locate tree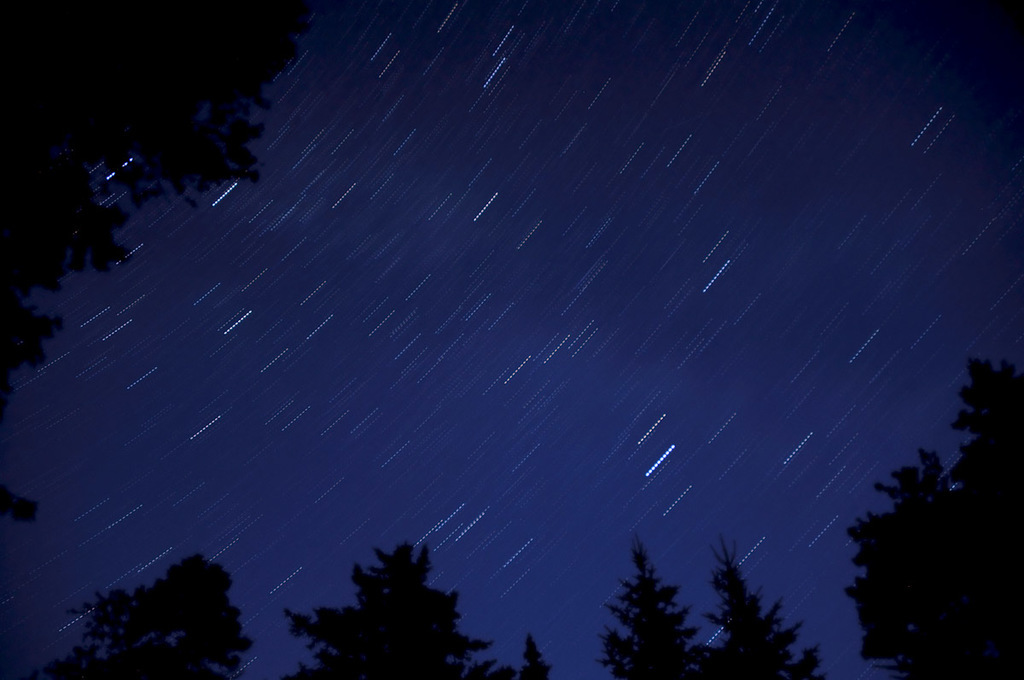
pyautogui.locateOnScreen(838, 443, 1006, 679)
